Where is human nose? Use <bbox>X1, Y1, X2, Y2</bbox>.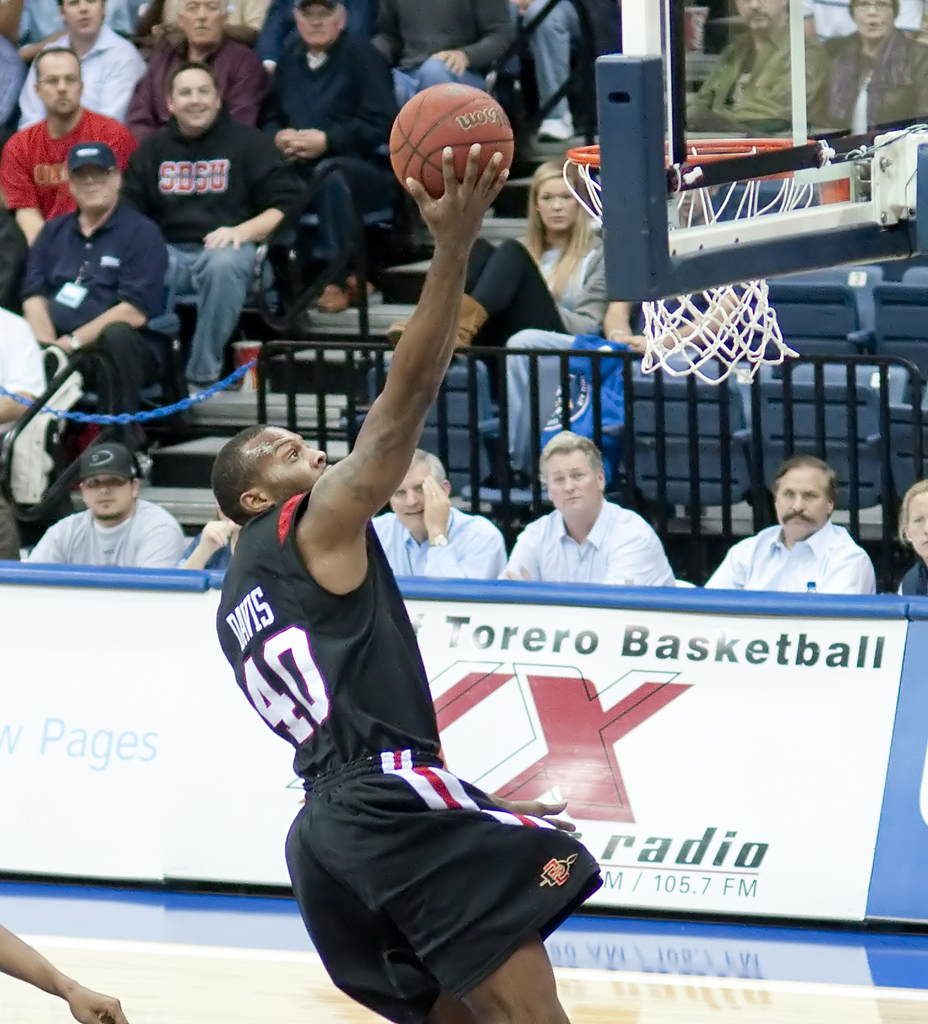
<bbox>309, 14, 322, 28</bbox>.
